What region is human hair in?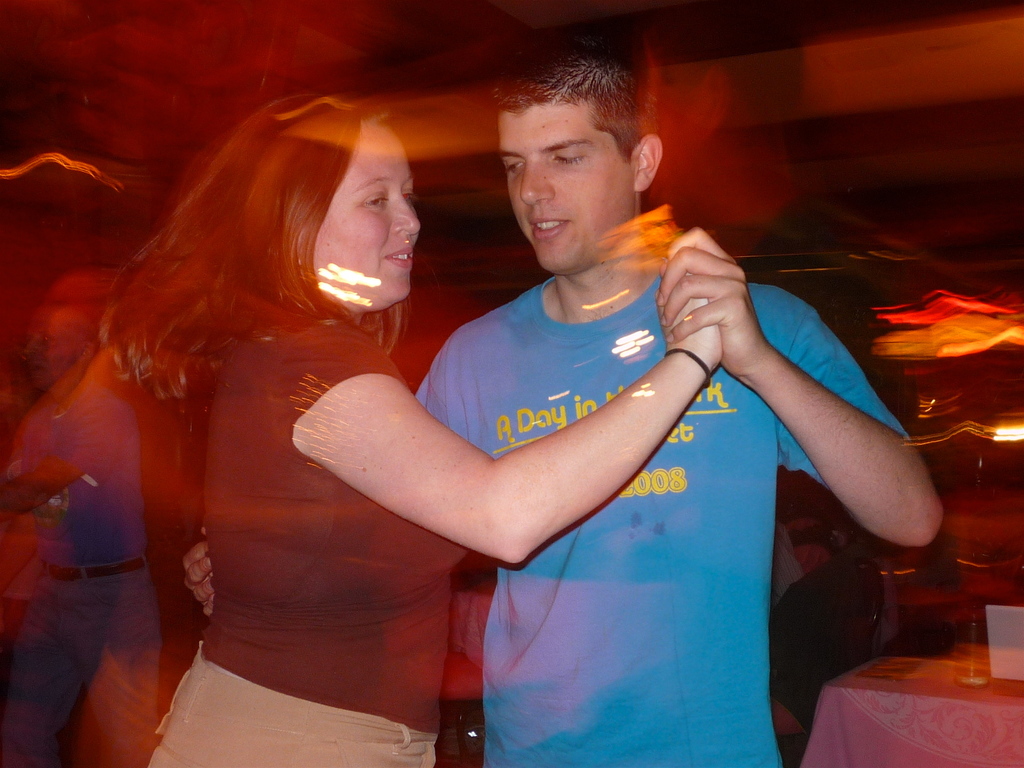
<bbox>485, 38, 659, 159</bbox>.
